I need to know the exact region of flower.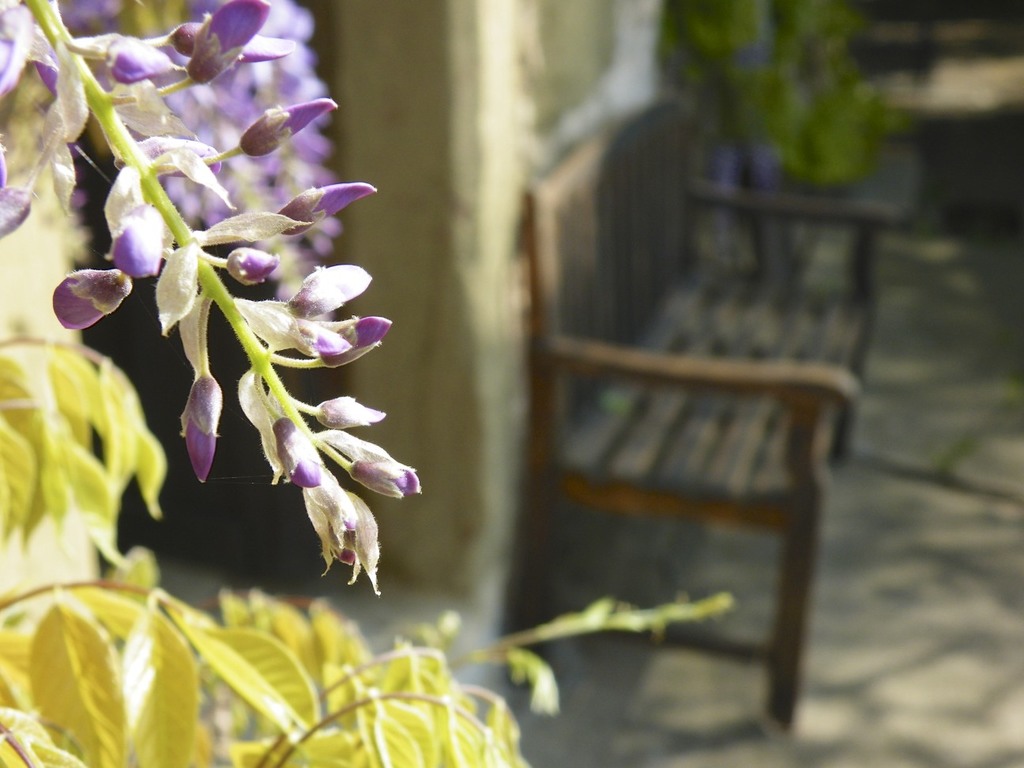
Region: (176, 298, 224, 482).
